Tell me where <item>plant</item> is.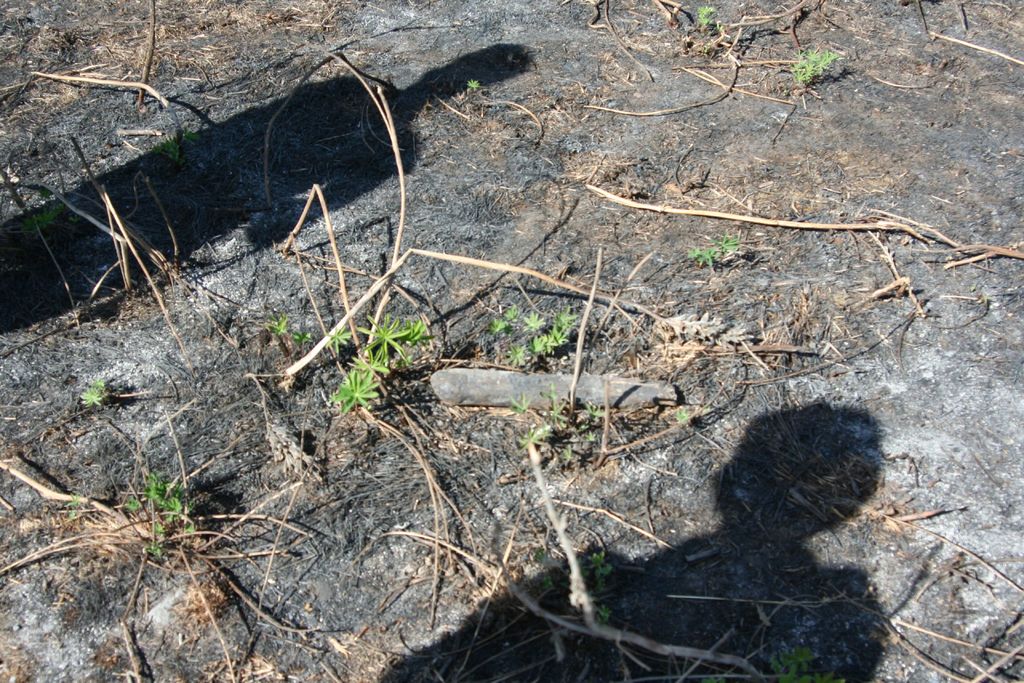
<item>plant</item> is at region(689, 244, 718, 263).
